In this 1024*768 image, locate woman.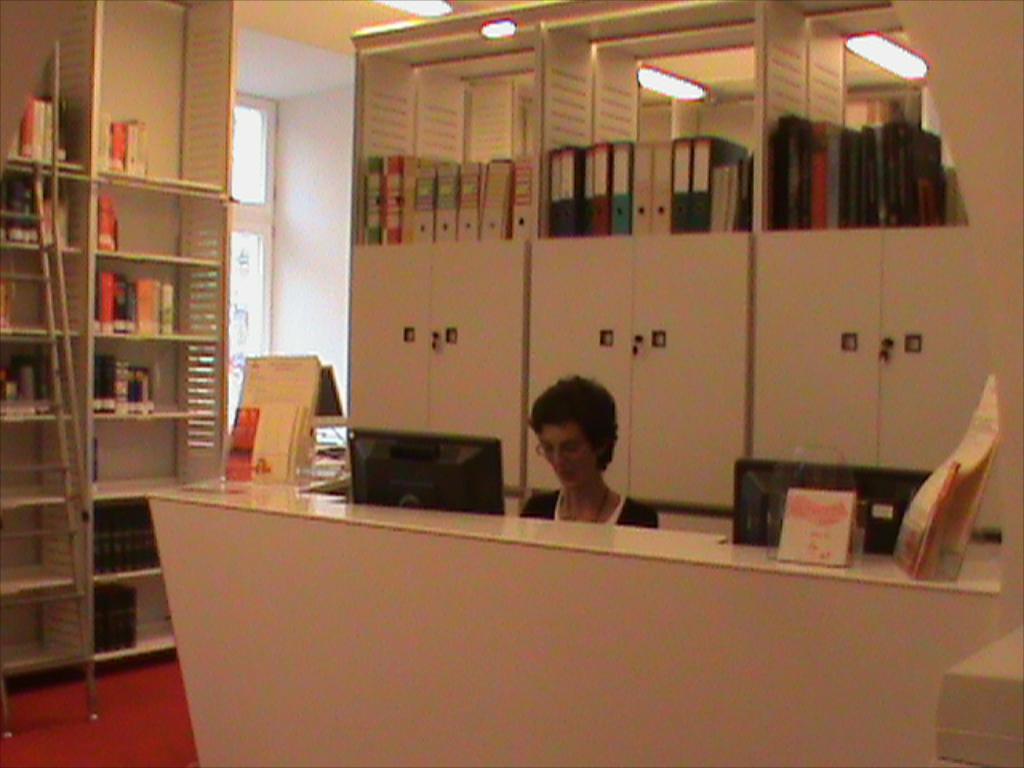
Bounding box: [left=514, top=368, right=648, bottom=534].
